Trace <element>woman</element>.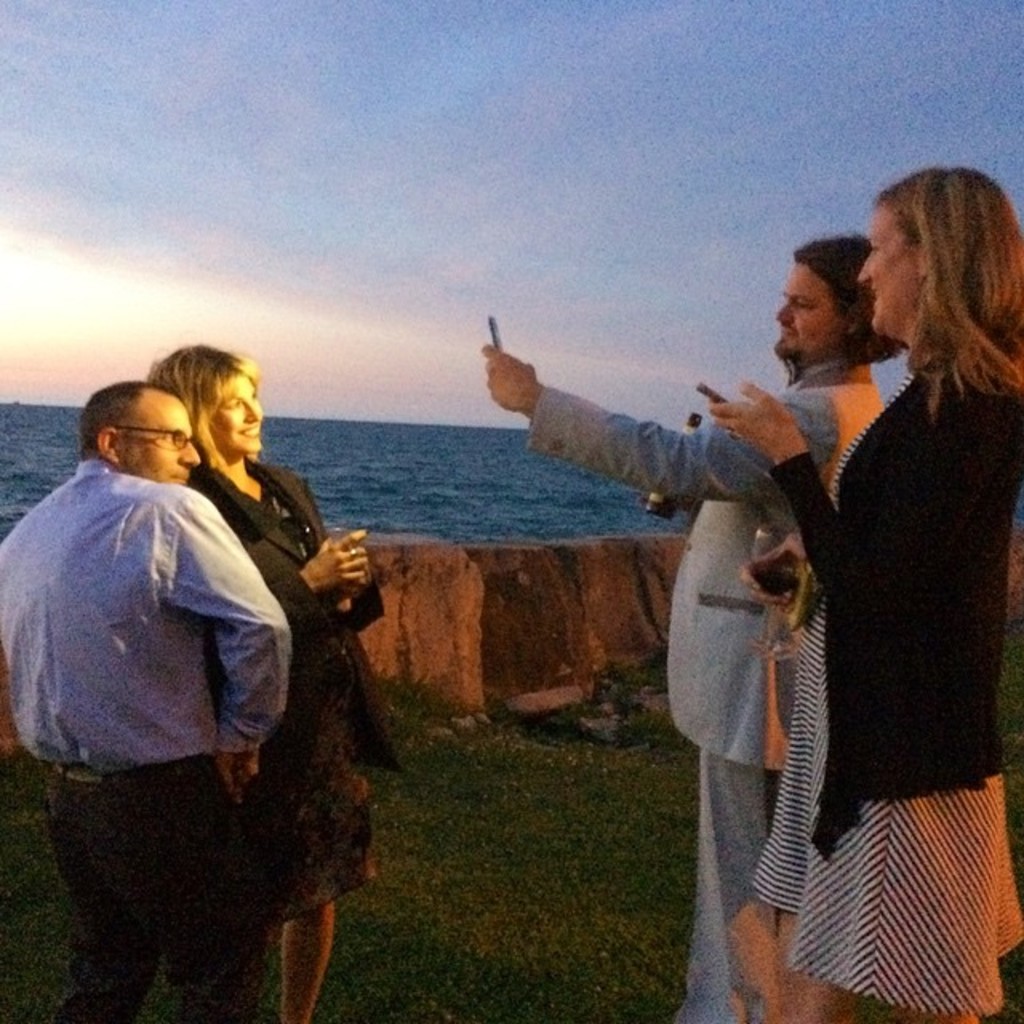
Traced to Rect(722, 150, 998, 1018).
